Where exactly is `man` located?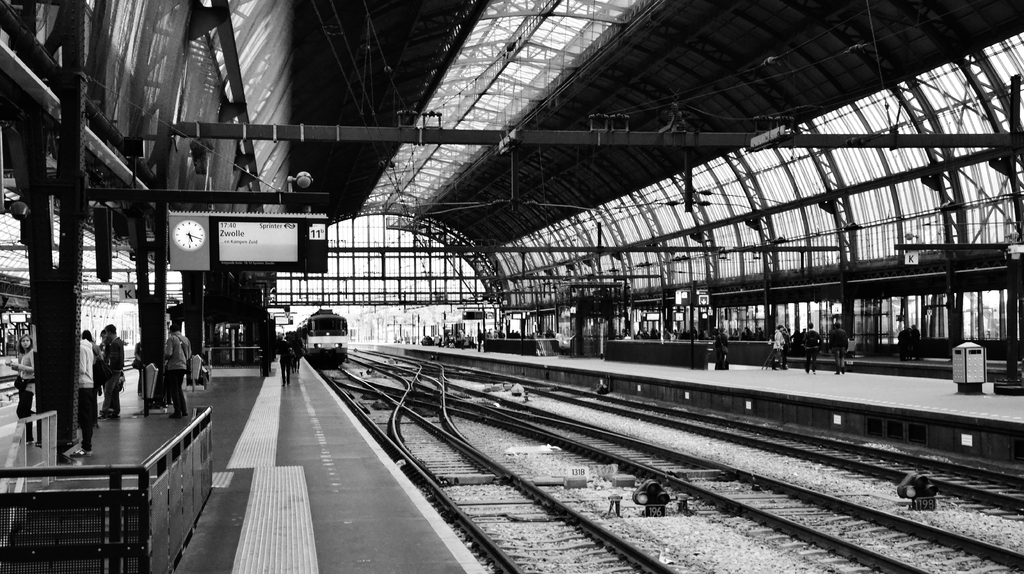
Its bounding box is <box>829,325,848,381</box>.
